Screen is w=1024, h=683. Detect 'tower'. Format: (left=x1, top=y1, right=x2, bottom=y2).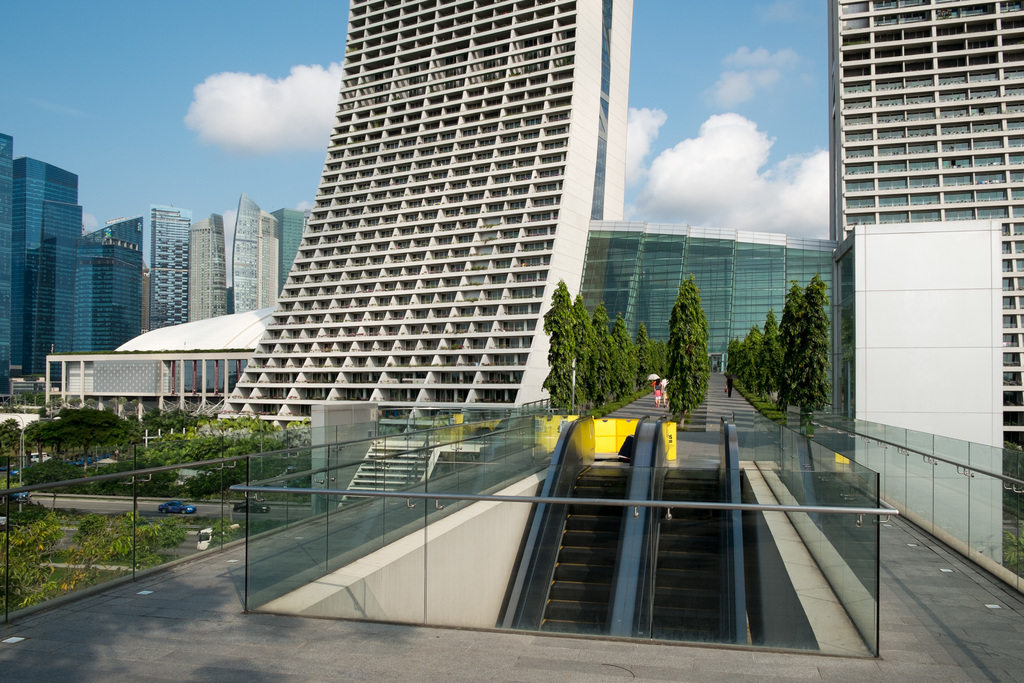
(left=833, top=0, right=1012, bottom=440).
